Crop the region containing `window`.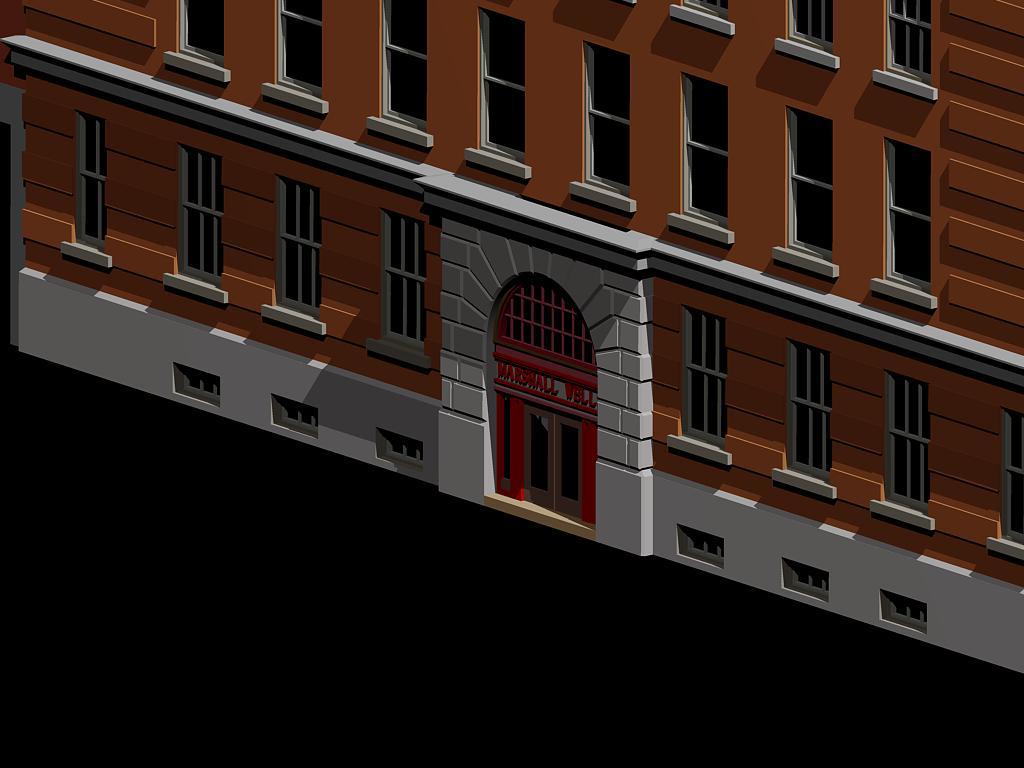
Crop region: crop(374, 0, 431, 141).
